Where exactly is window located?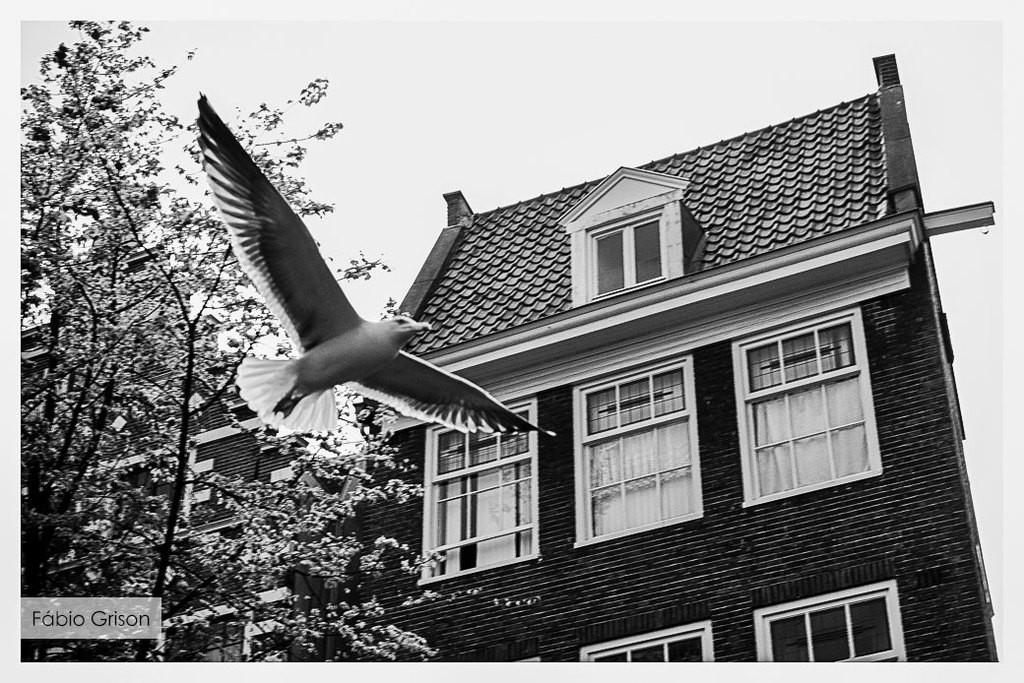
Its bounding box is <bbox>545, 156, 722, 319</bbox>.
